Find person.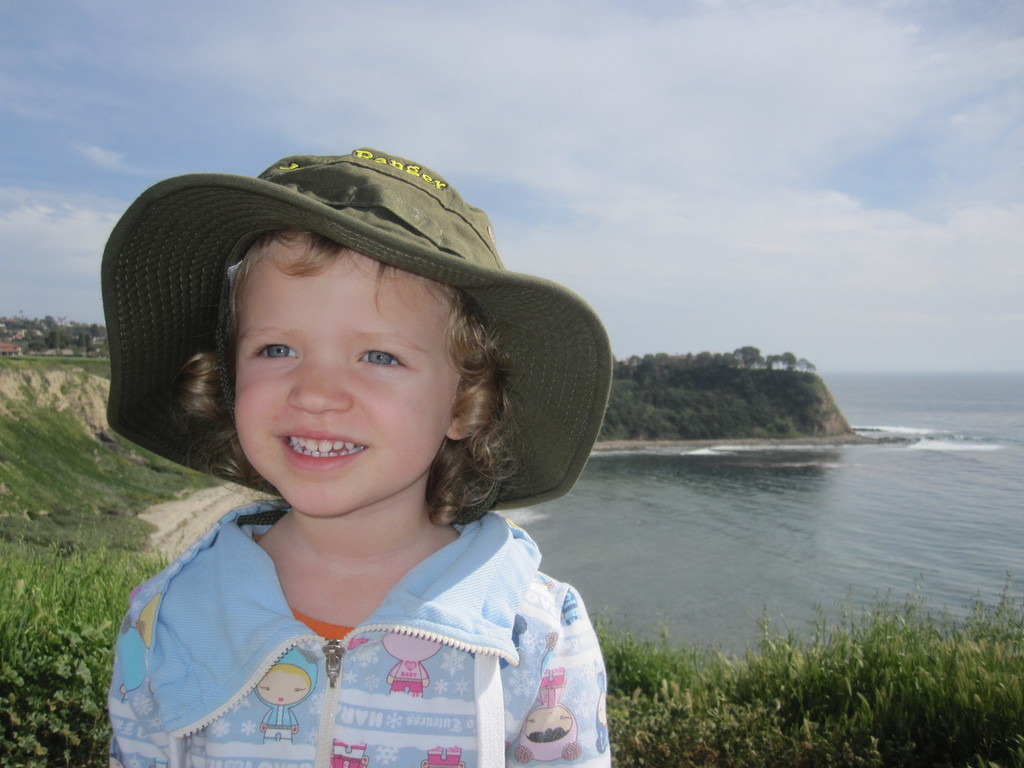
region(93, 147, 612, 767).
